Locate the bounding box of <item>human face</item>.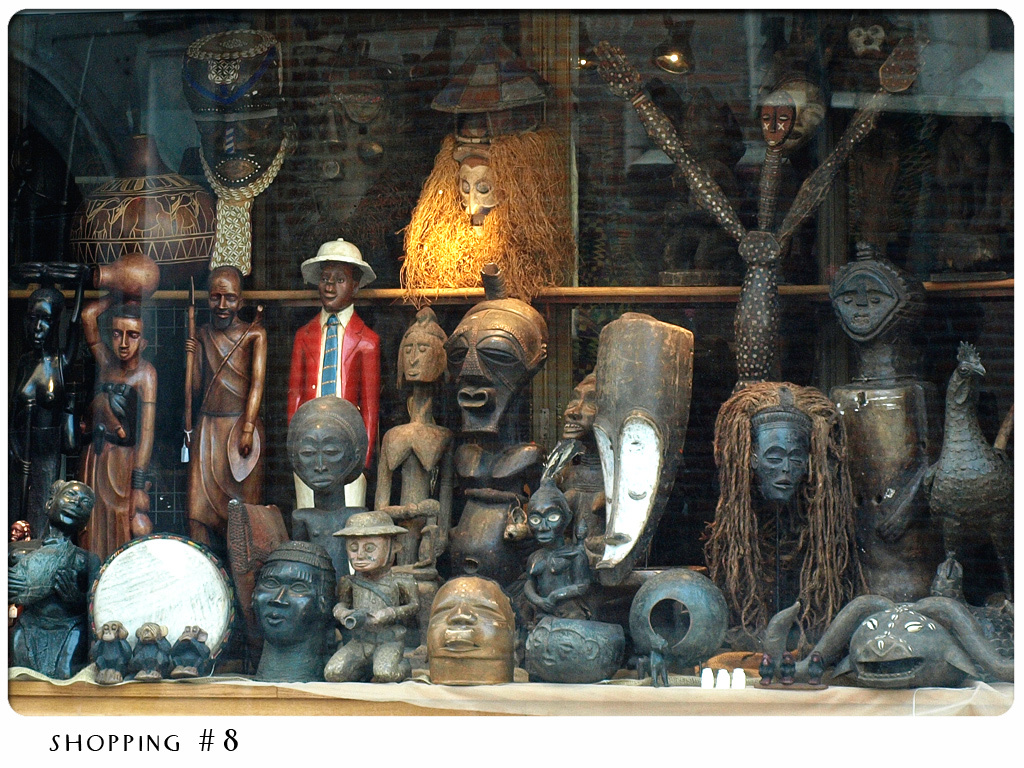
Bounding box: [249,562,318,643].
